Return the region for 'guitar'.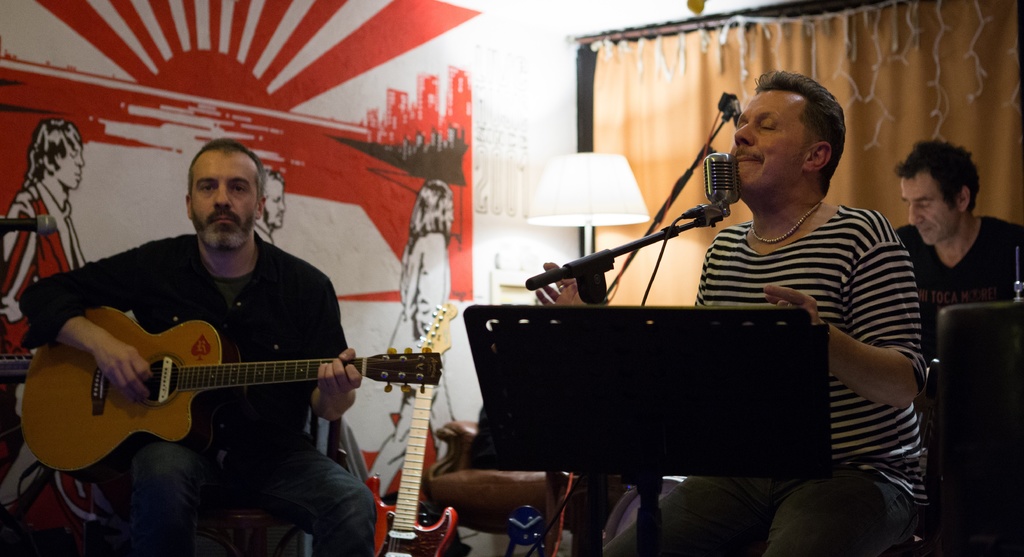
l=360, t=300, r=459, b=556.
